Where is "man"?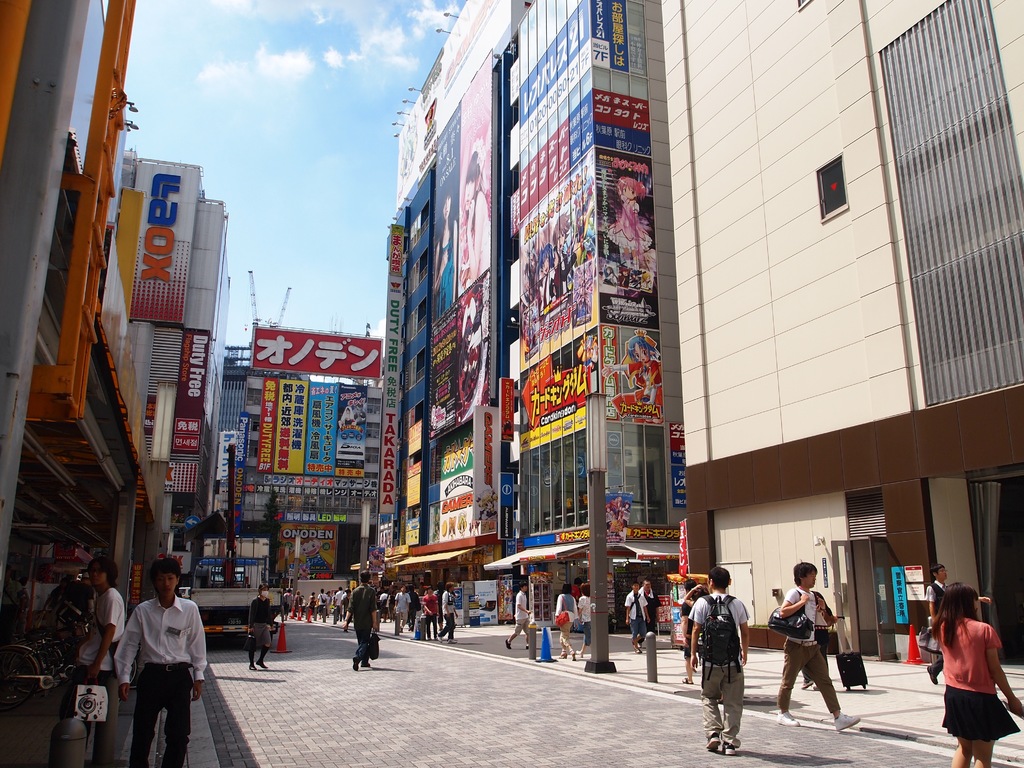
bbox=(624, 580, 652, 654).
